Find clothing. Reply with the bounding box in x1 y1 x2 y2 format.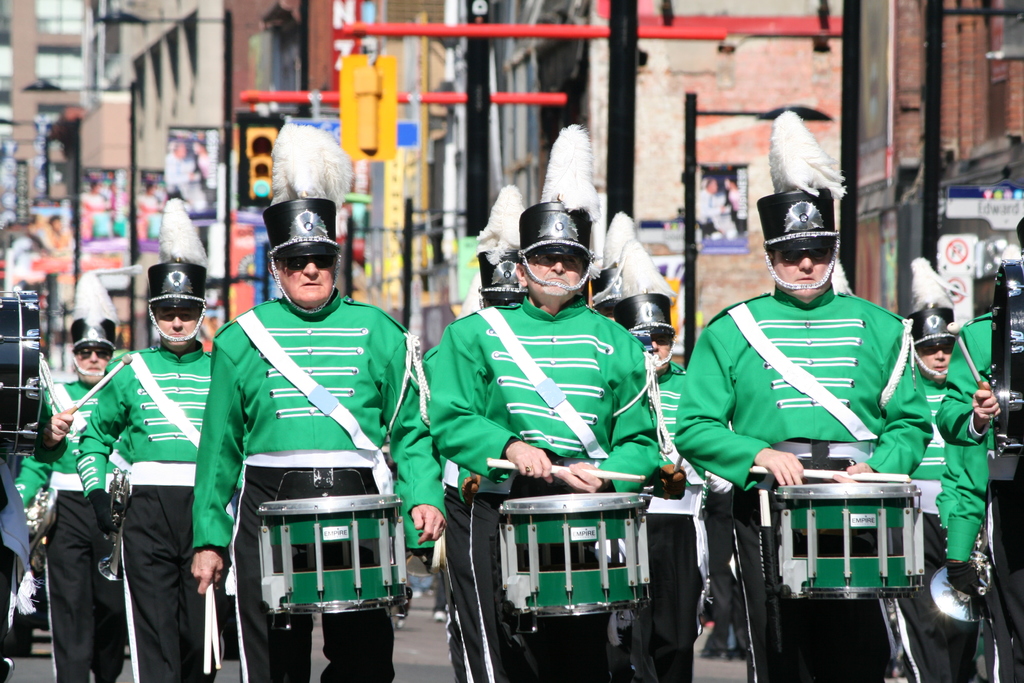
893 364 980 682.
